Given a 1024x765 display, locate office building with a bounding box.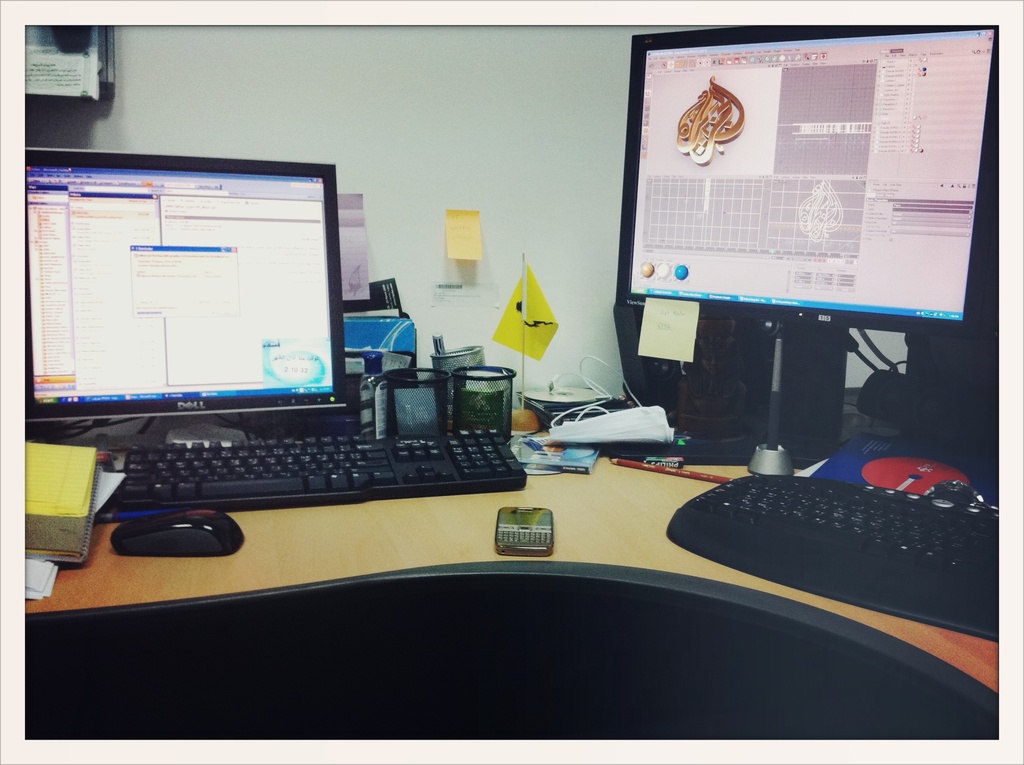
Located: x1=21, y1=20, x2=998, y2=738.
